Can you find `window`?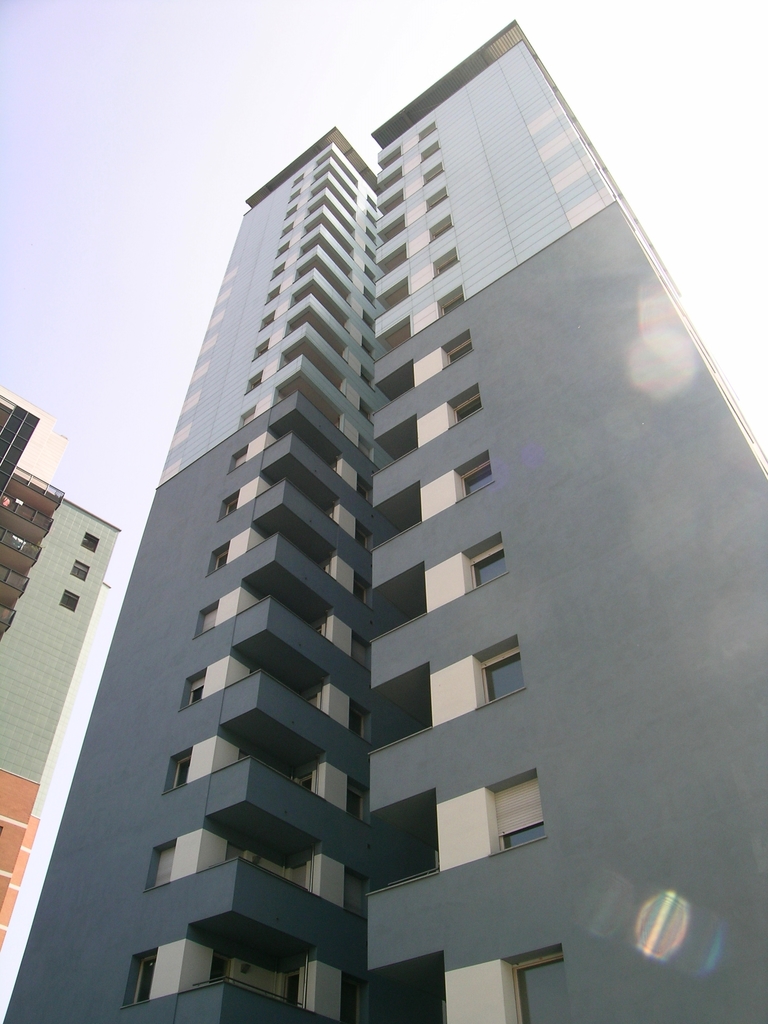
Yes, bounding box: (left=497, top=820, right=542, bottom=848).
